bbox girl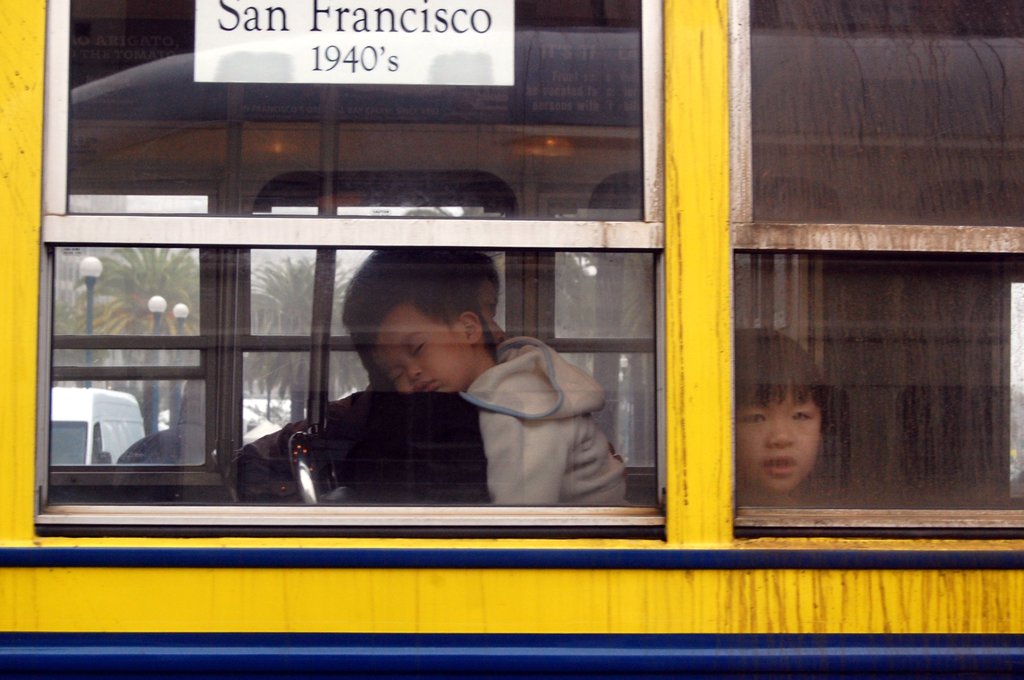
select_region(733, 332, 824, 503)
